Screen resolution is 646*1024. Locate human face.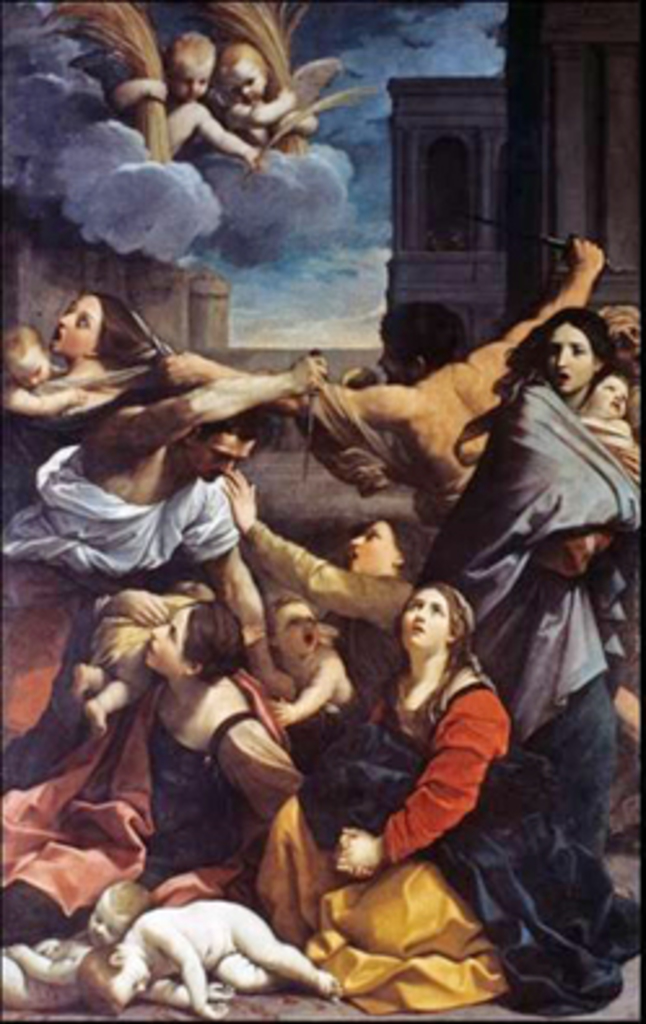
Rect(348, 518, 394, 573).
